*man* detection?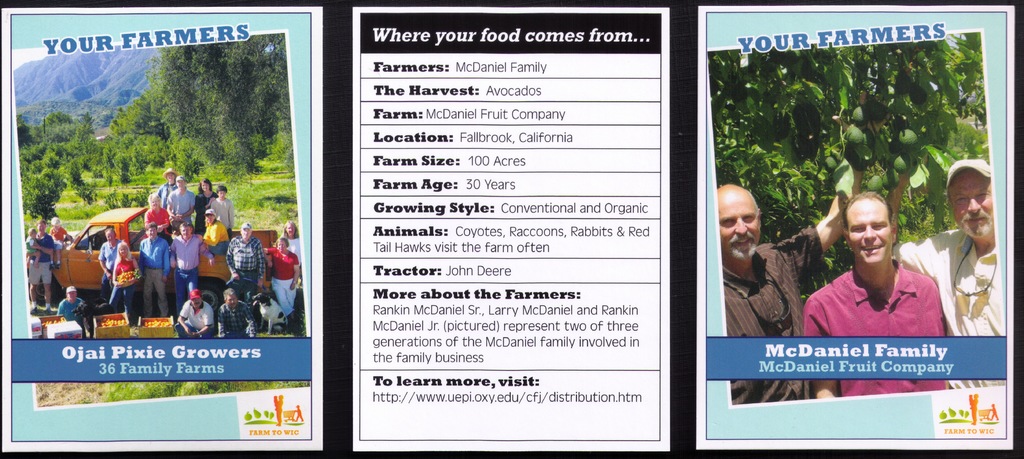
{"x1": 164, "y1": 172, "x2": 195, "y2": 229}
